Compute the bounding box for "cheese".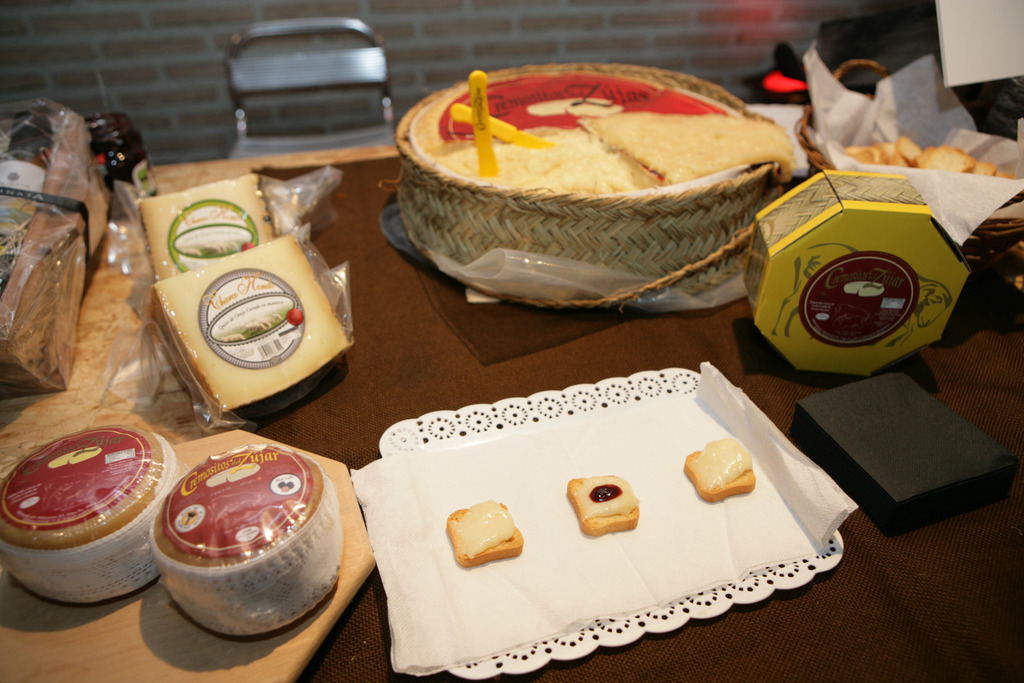
{"left": 150, "top": 228, "right": 355, "bottom": 416}.
